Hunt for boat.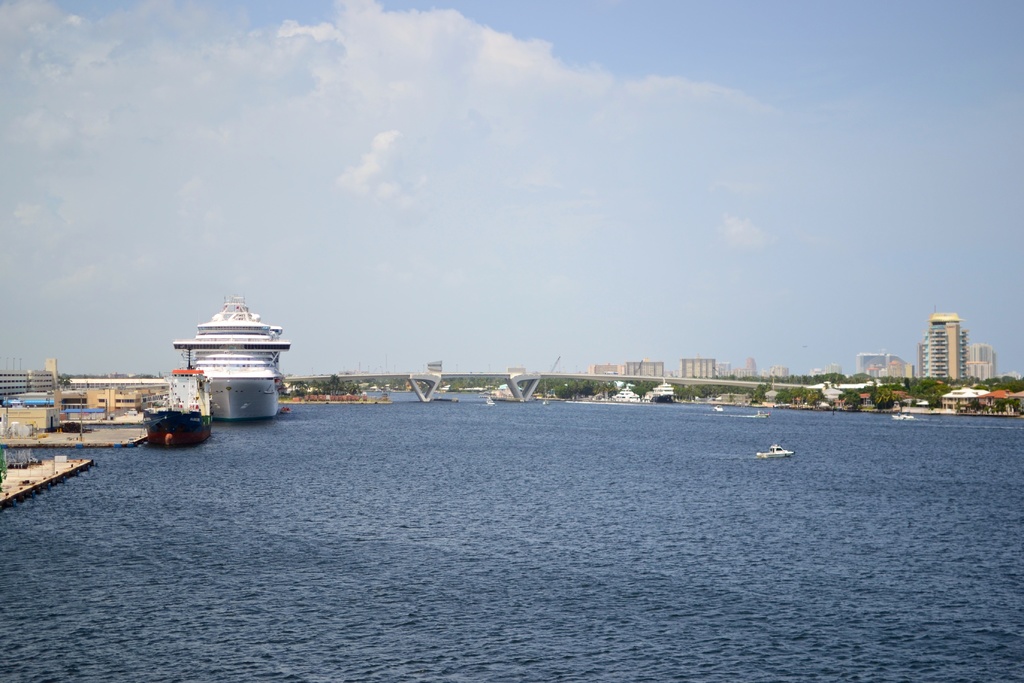
Hunted down at 735:411:776:424.
